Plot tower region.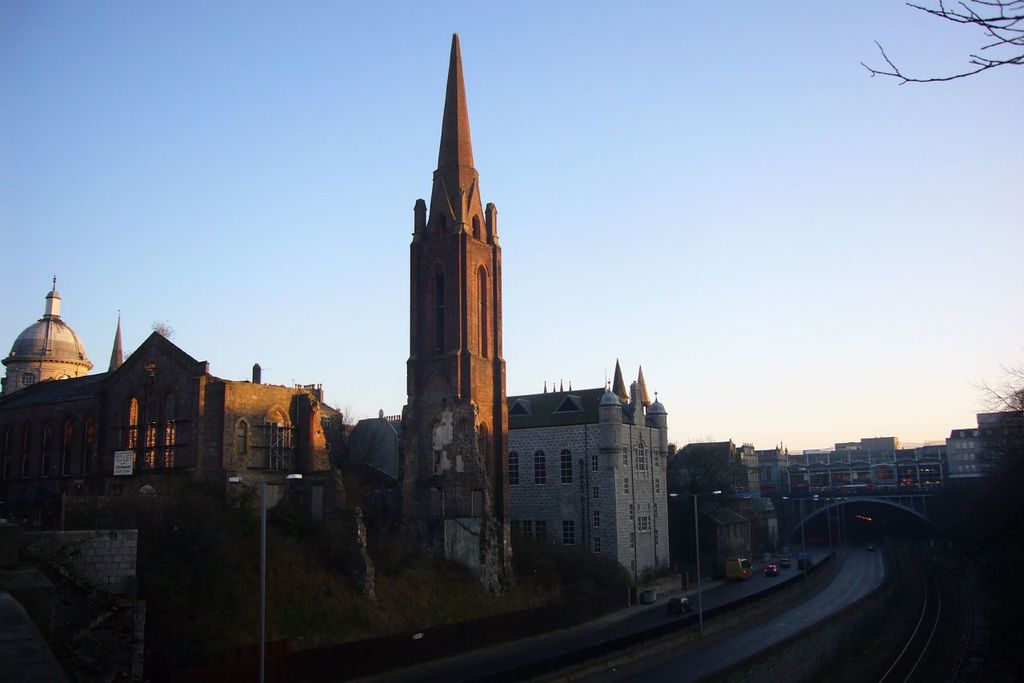
Plotted at BBox(592, 386, 680, 583).
